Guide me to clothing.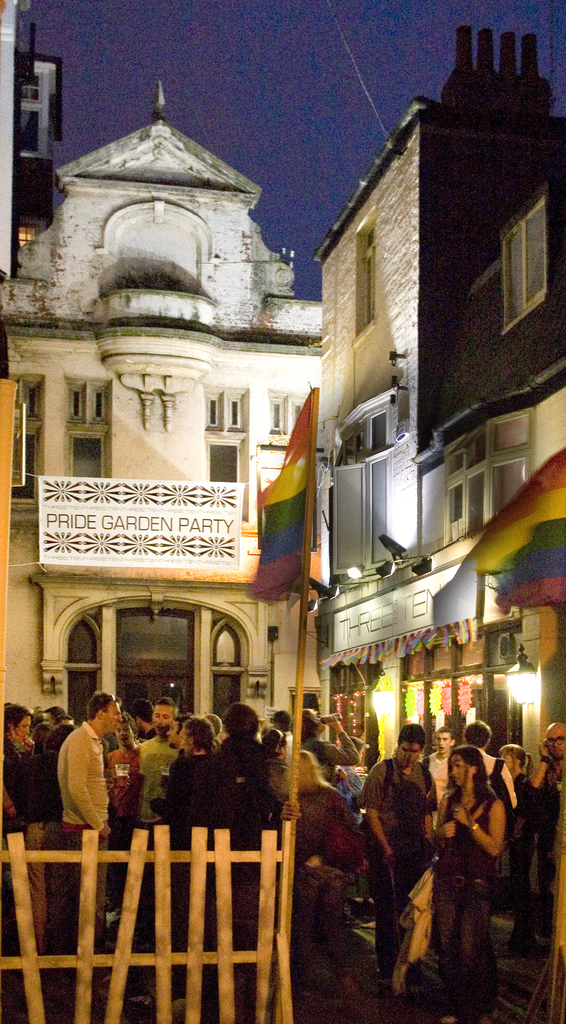
Guidance: detection(29, 729, 73, 937).
